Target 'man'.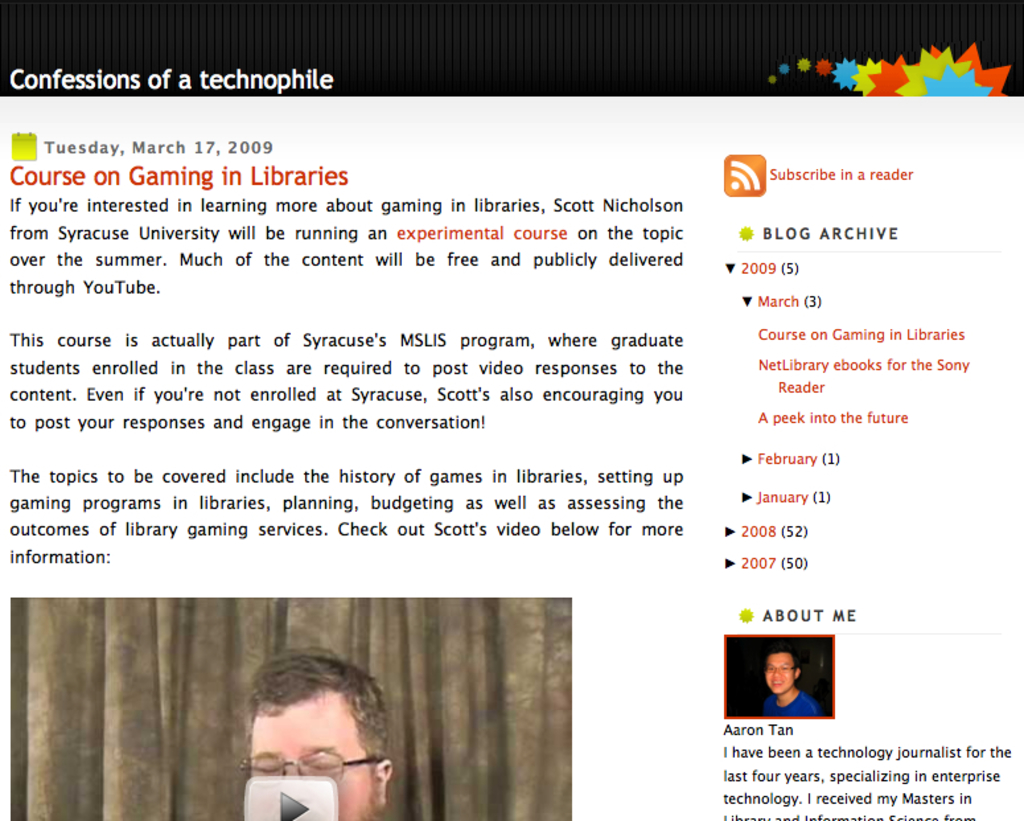
Target region: detection(192, 646, 421, 820).
